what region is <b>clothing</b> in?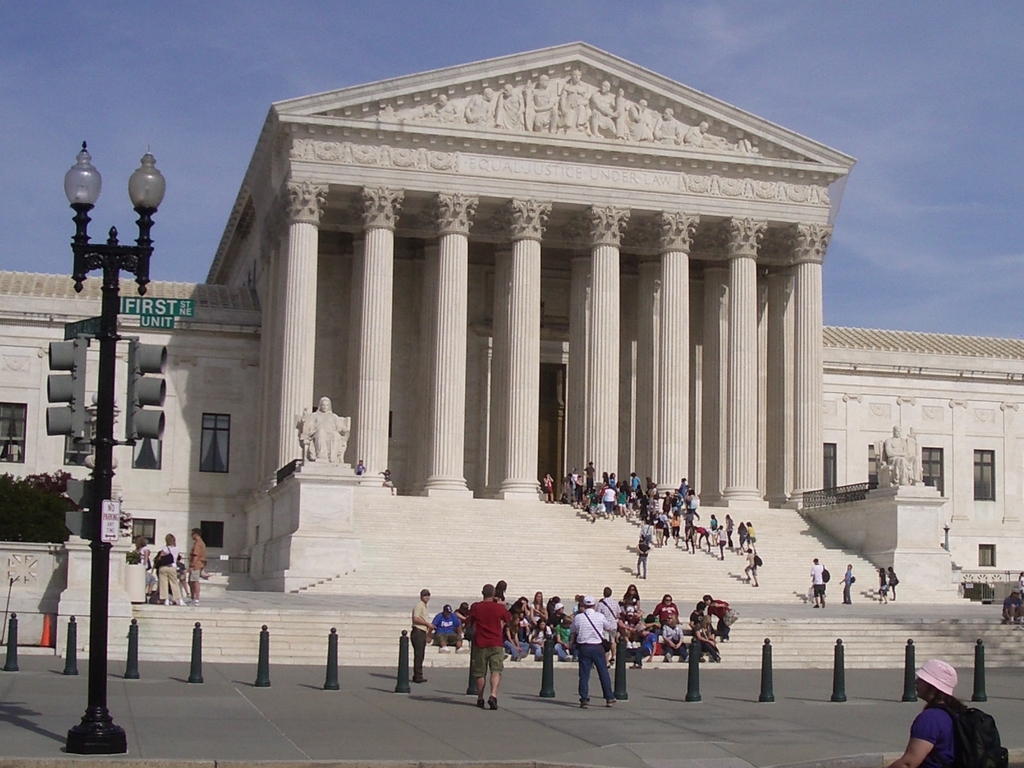
(left=636, top=543, right=646, bottom=577).
